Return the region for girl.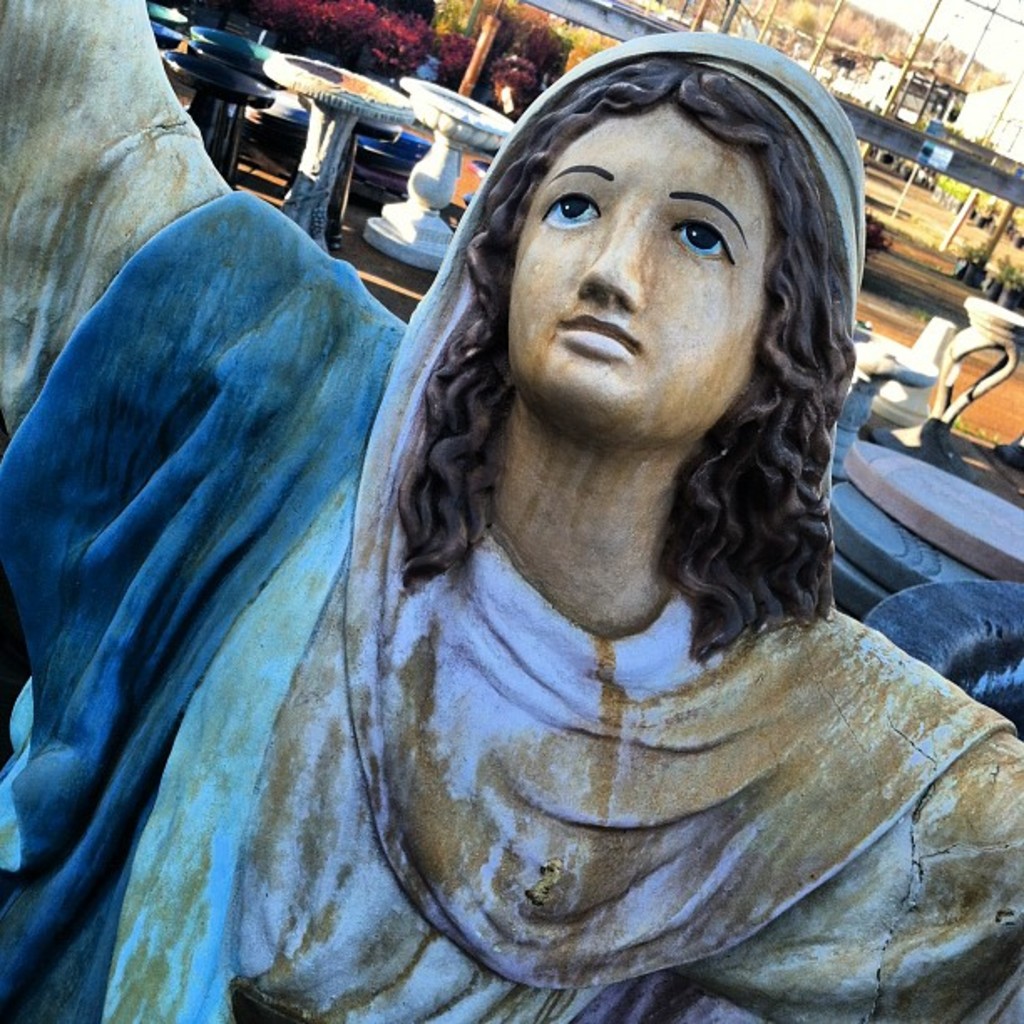
<bbox>0, 0, 1022, 1022</bbox>.
